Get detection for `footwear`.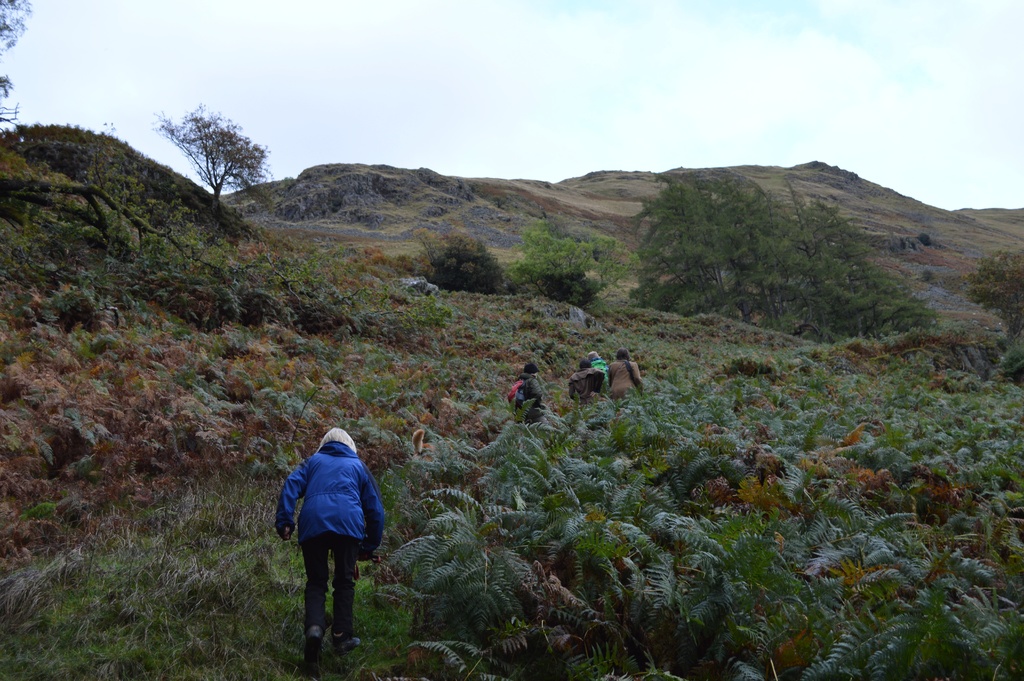
Detection: [304, 628, 314, 677].
